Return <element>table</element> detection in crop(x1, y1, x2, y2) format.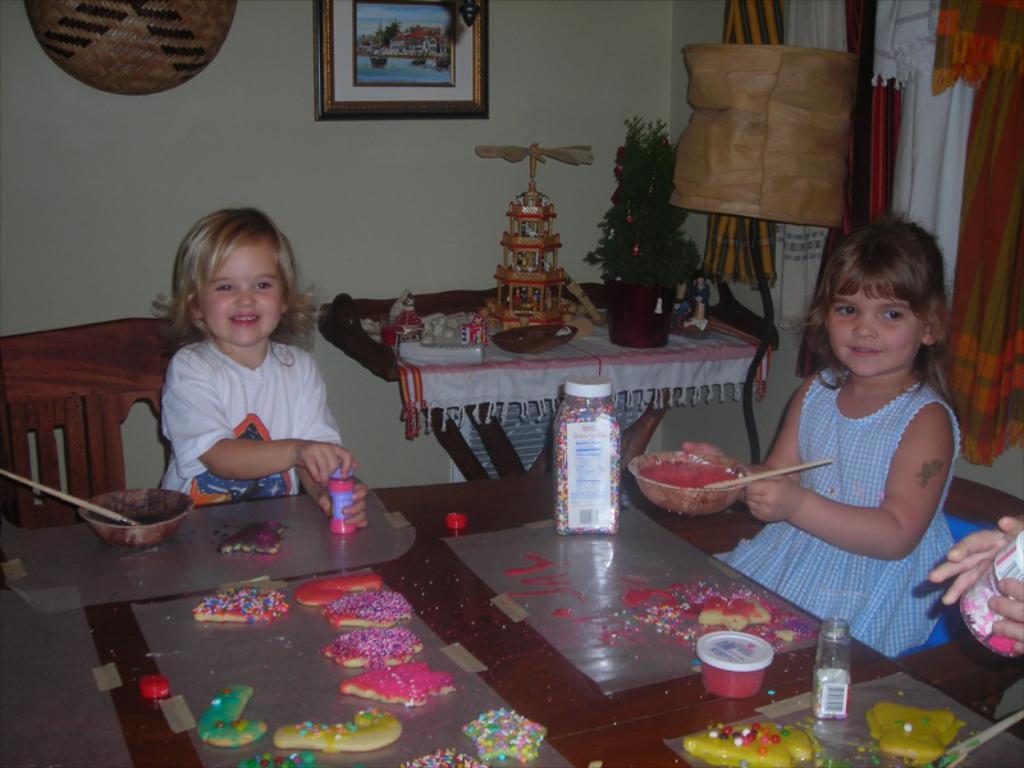
crop(321, 288, 773, 475).
